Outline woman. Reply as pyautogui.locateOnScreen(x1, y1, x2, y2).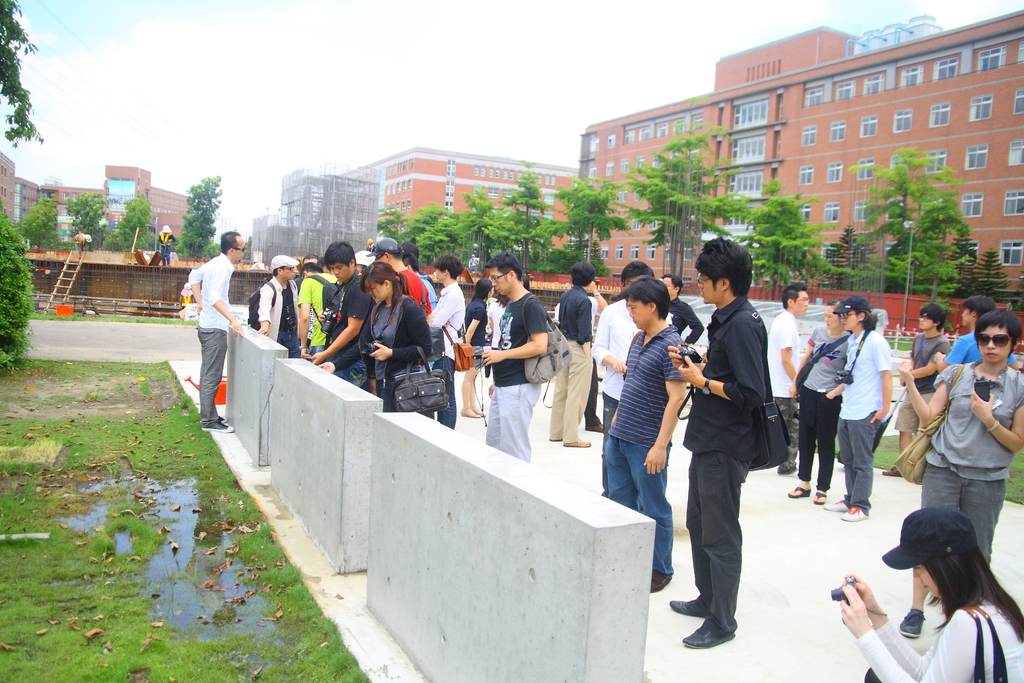
pyautogui.locateOnScreen(892, 305, 1023, 641).
